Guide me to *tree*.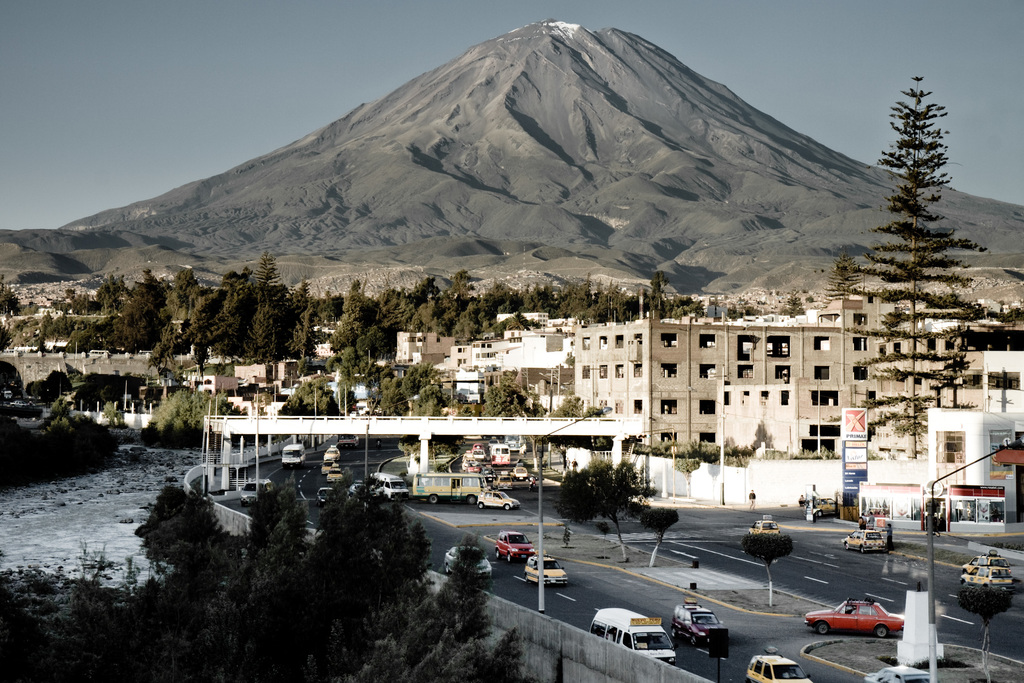
Guidance: x1=300, y1=274, x2=401, y2=356.
